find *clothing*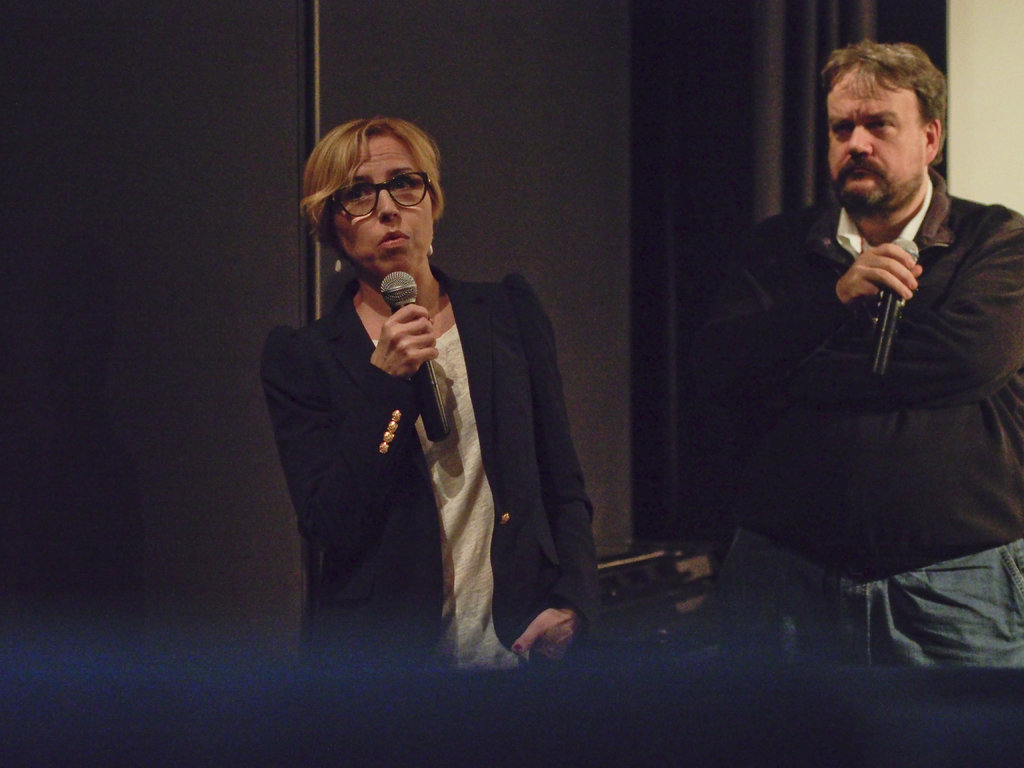
[678, 163, 1023, 668]
